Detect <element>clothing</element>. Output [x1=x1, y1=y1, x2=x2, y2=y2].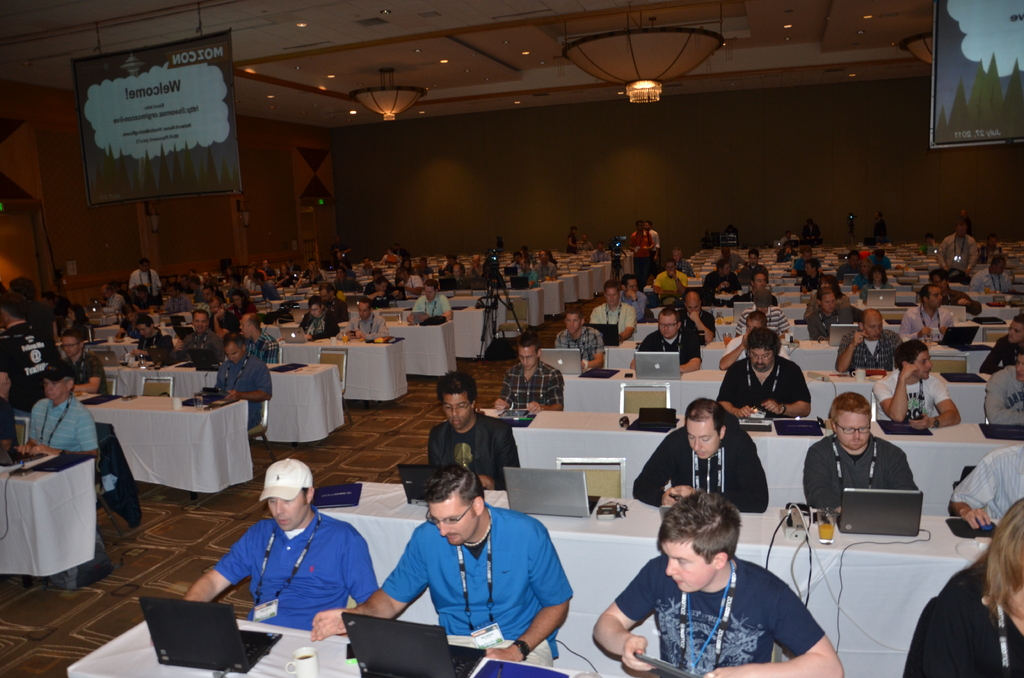
[x1=735, y1=287, x2=777, y2=301].
